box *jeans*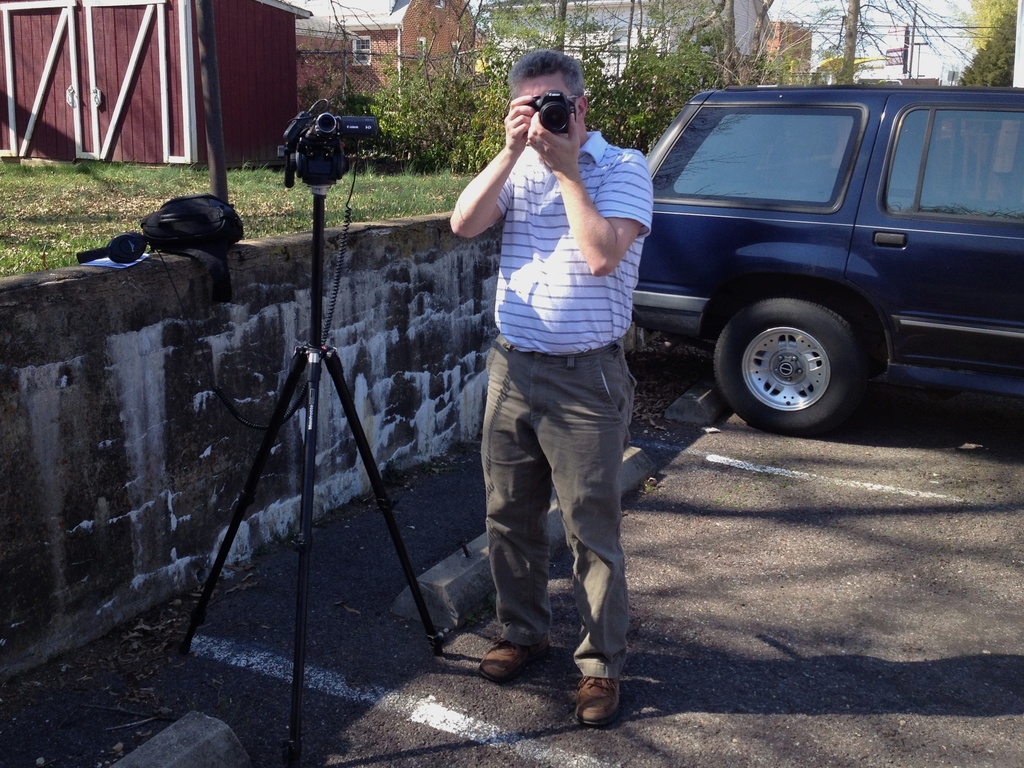
locate(476, 348, 646, 675)
